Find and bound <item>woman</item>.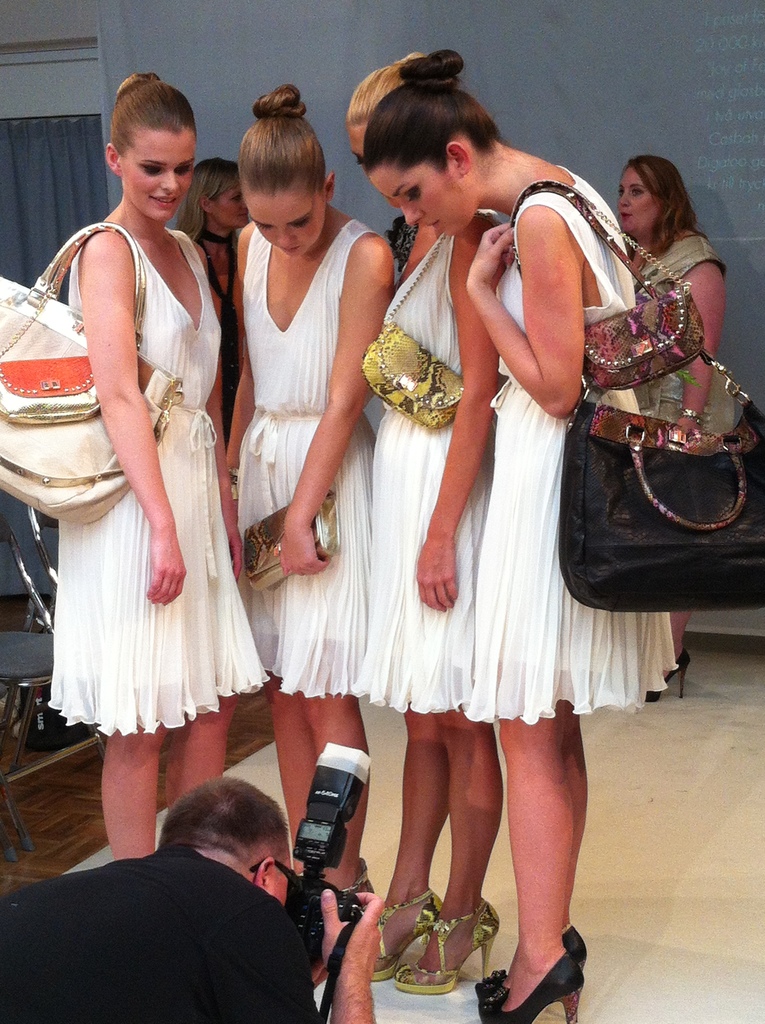
Bound: l=45, t=71, r=277, b=863.
